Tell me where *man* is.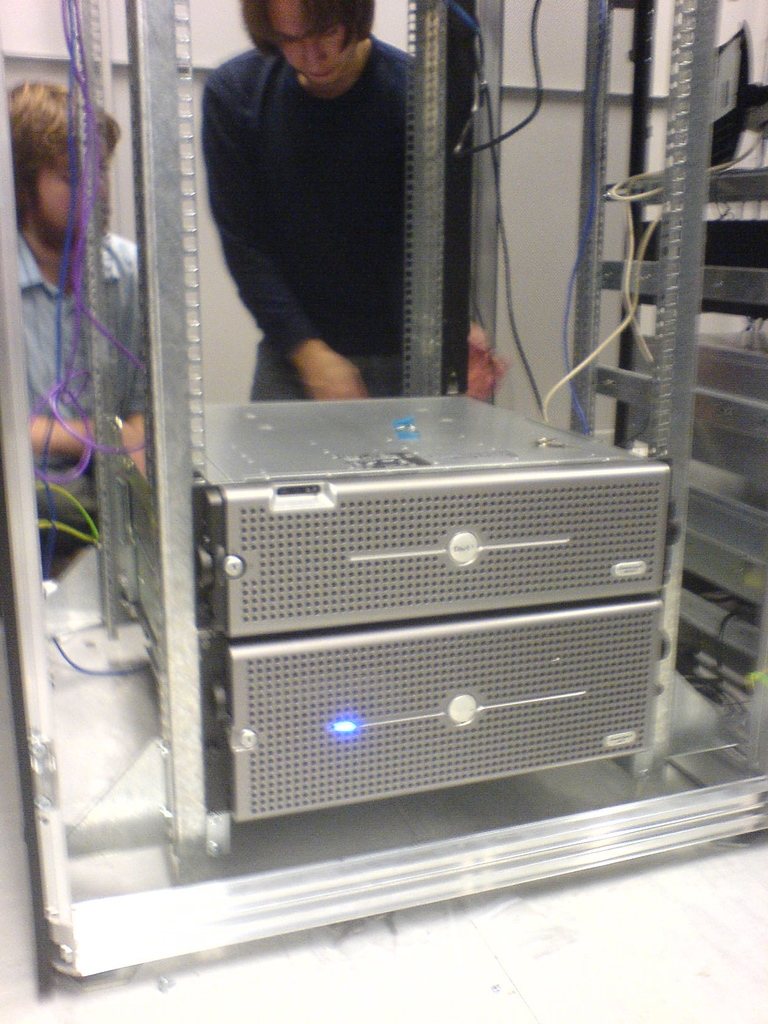
*man* is at region(2, 83, 149, 540).
